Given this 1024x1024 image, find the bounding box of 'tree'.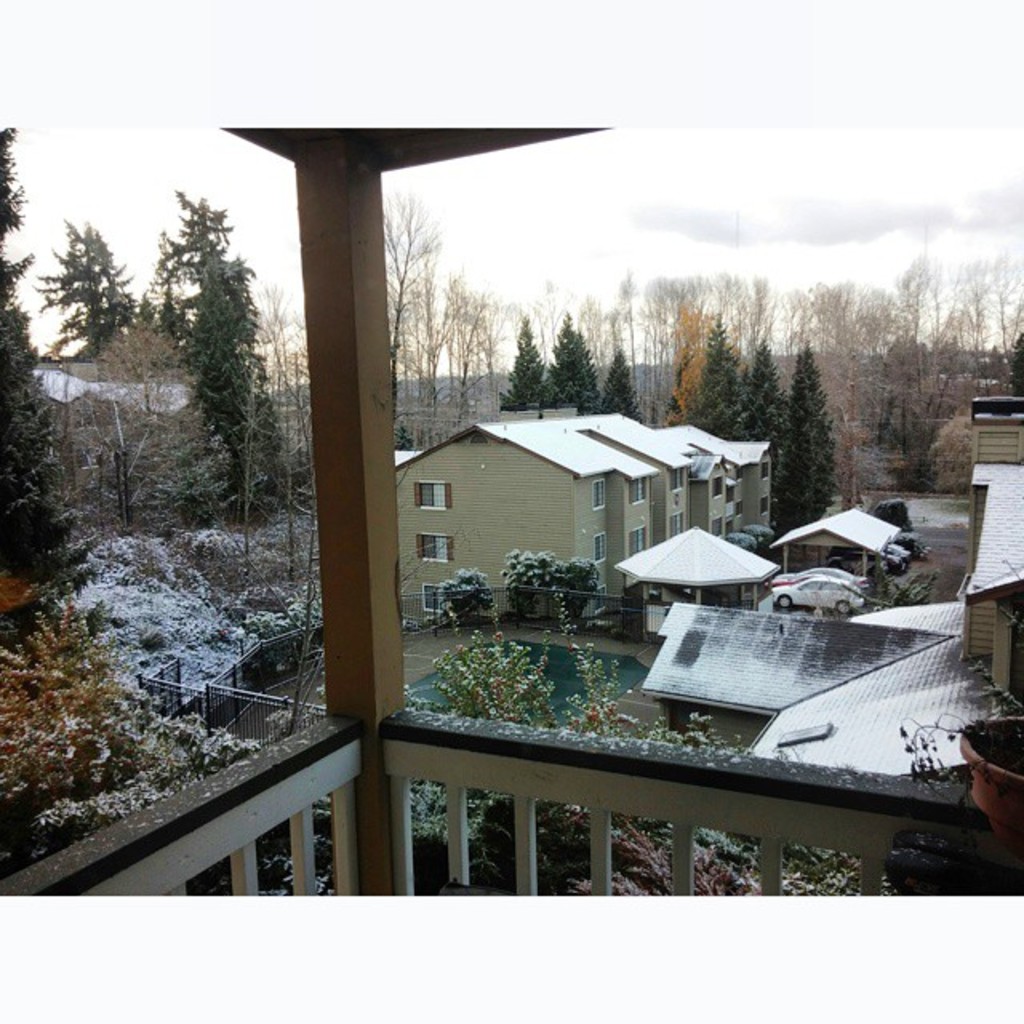
{"x1": 598, "y1": 362, "x2": 648, "y2": 421}.
